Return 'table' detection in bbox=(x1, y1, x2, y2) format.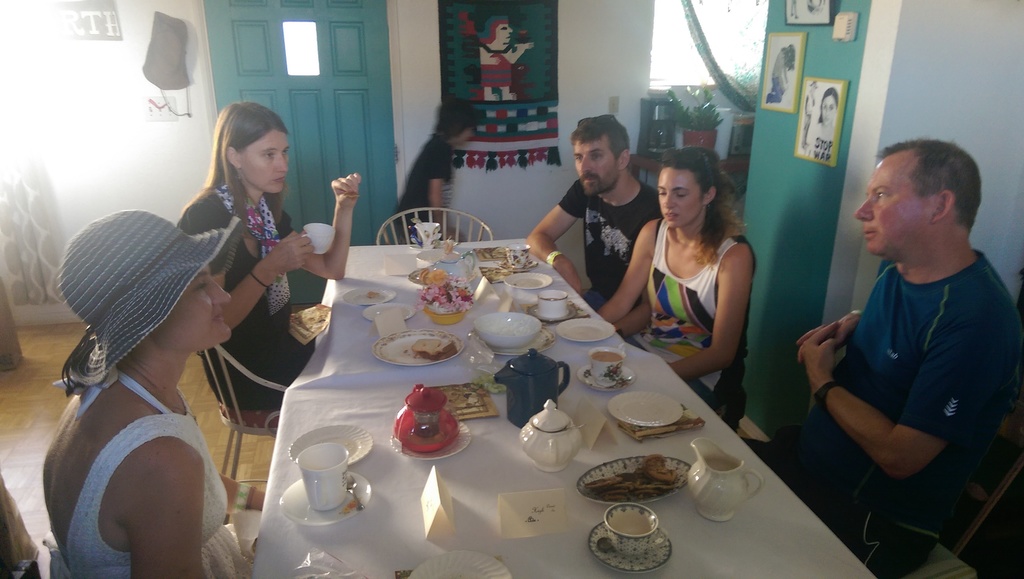
bbox=(246, 247, 713, 573).
